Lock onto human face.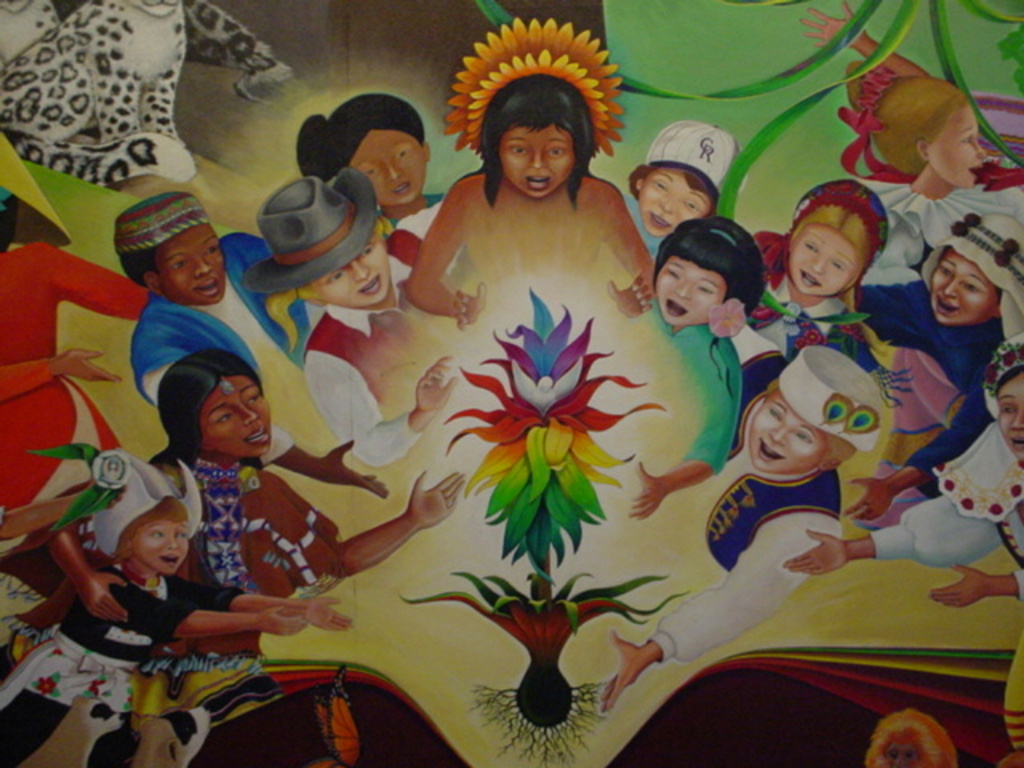
Locked: 992:365:1022:454.
